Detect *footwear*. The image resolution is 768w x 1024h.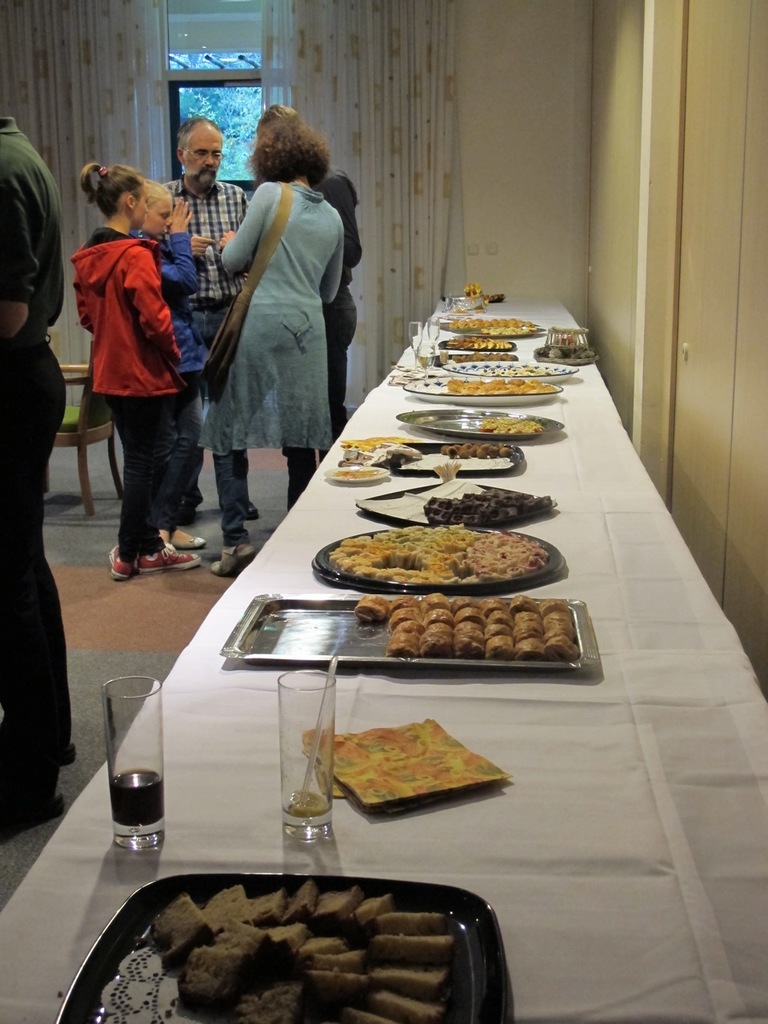
<region>108, 542, 124, 586</region>.
